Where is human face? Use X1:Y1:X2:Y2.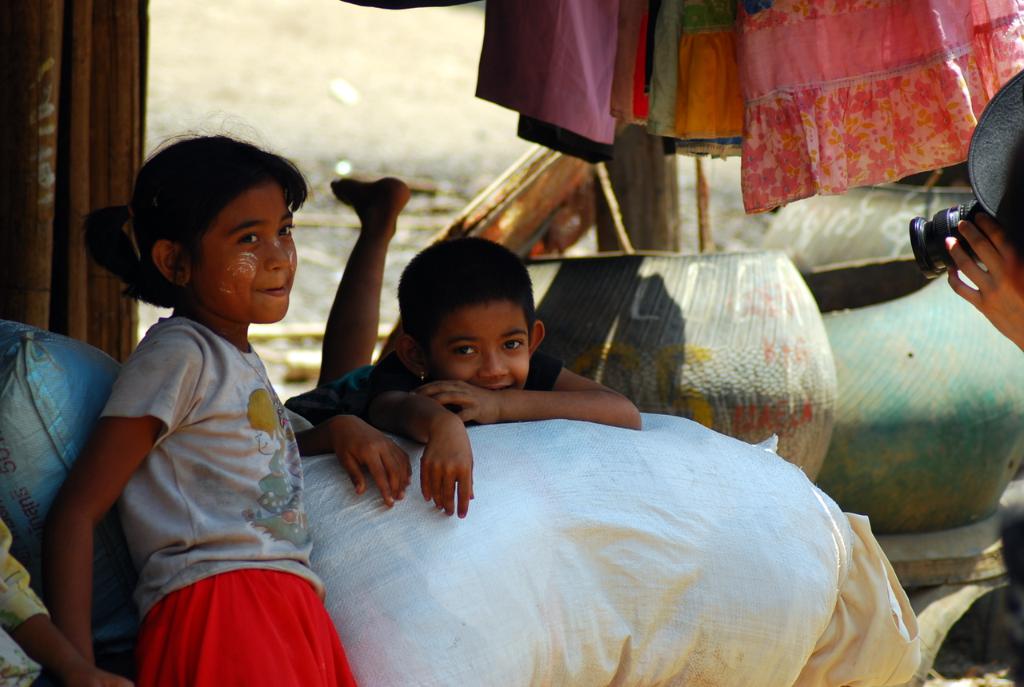
412:277:540:402.
